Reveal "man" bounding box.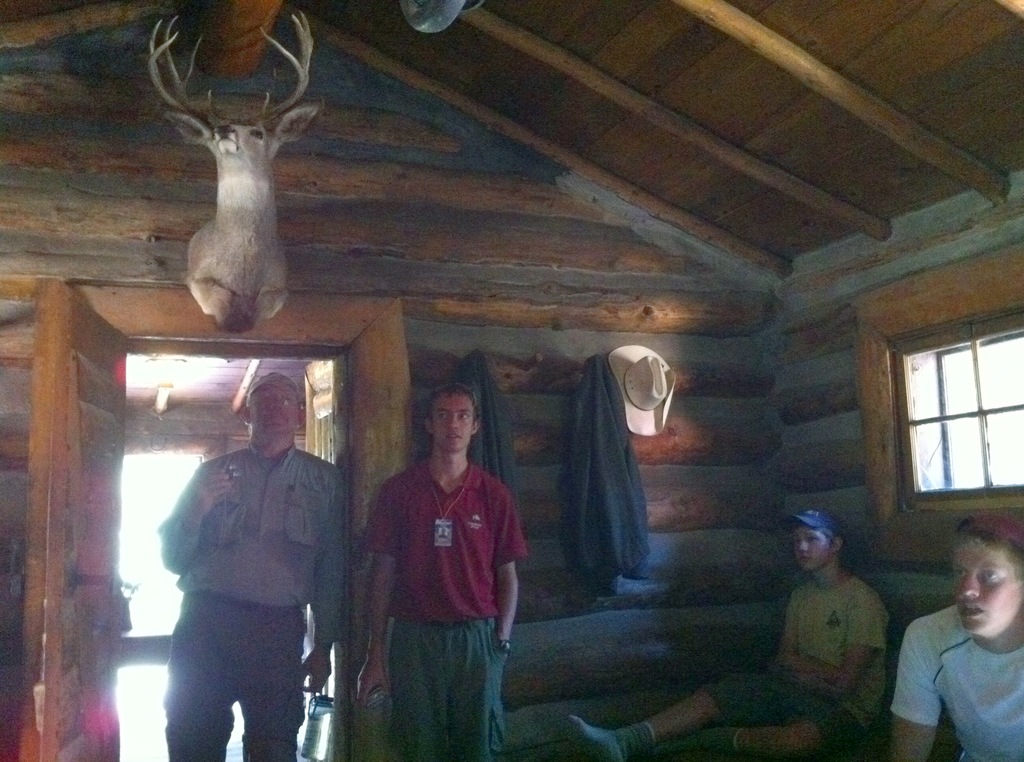
Revealed: 157, 373, 346, 761.
